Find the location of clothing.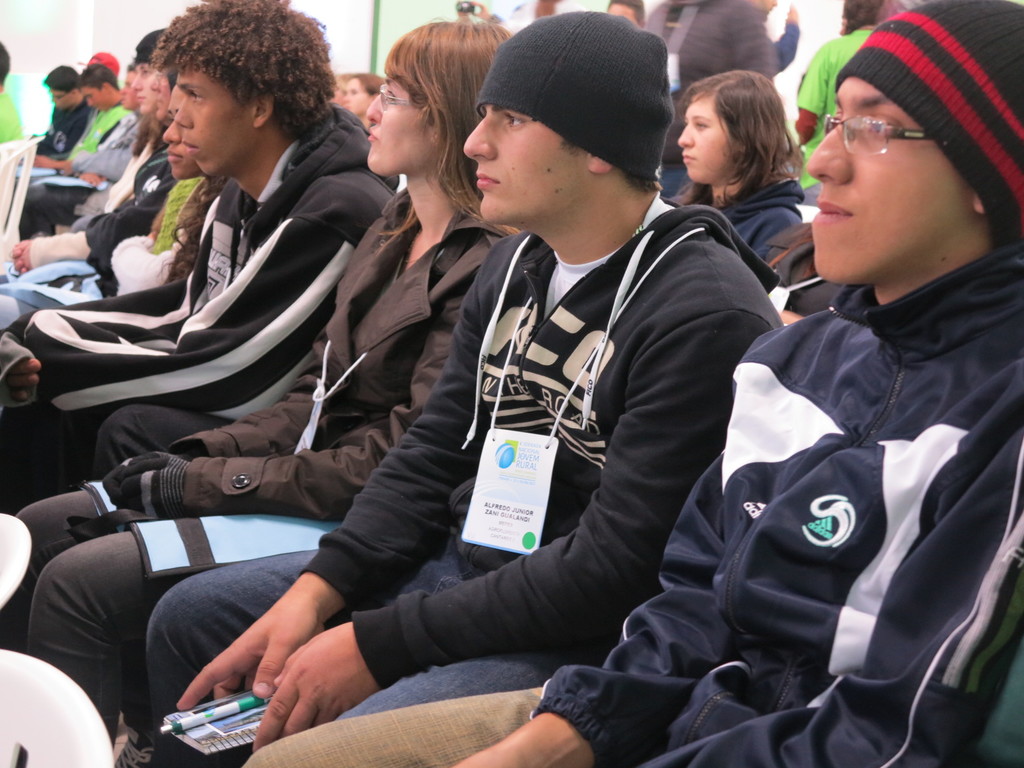
Location: x1=3, y1=97, x2=397, y2=516.
